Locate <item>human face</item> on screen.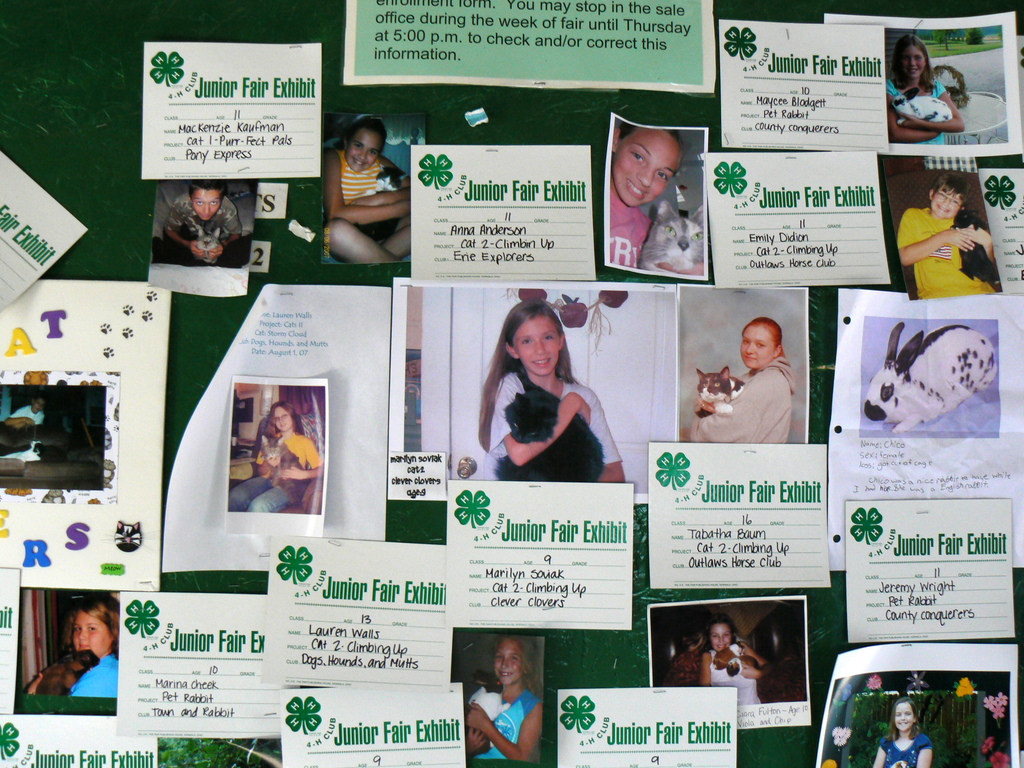
On screen at (x1=496, y1=641, x2=524, y2=684).
